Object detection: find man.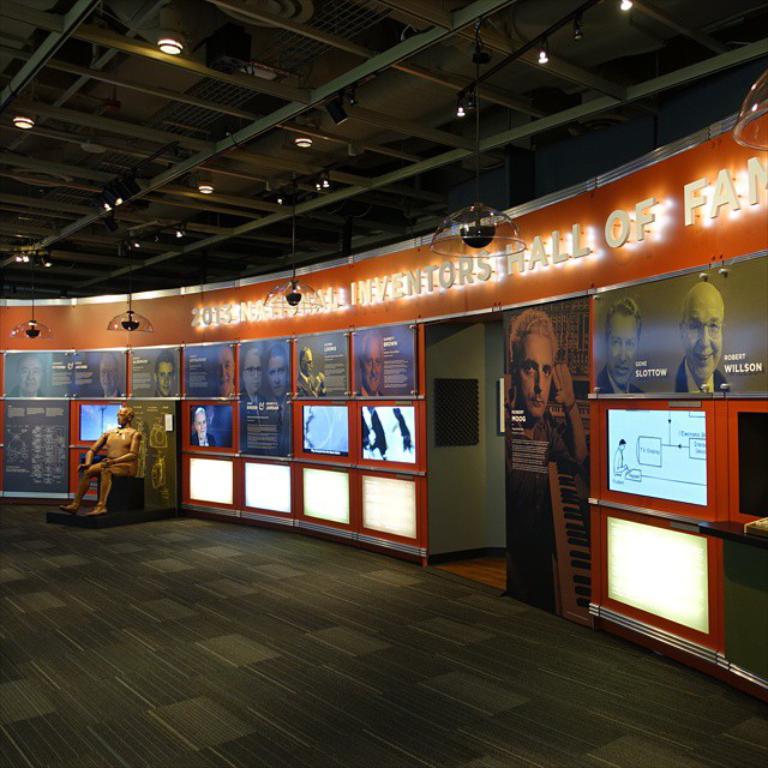
left=672, top=286, right=728, bottom=400.
